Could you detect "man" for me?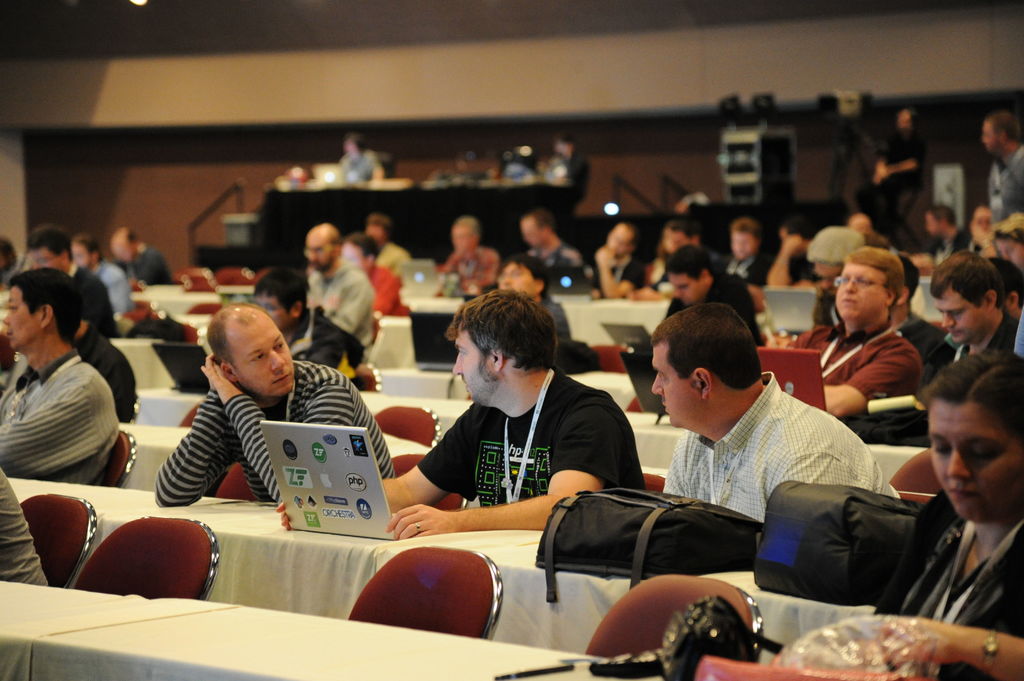
Detection result: bbox=(778, 252, 927, 418).
